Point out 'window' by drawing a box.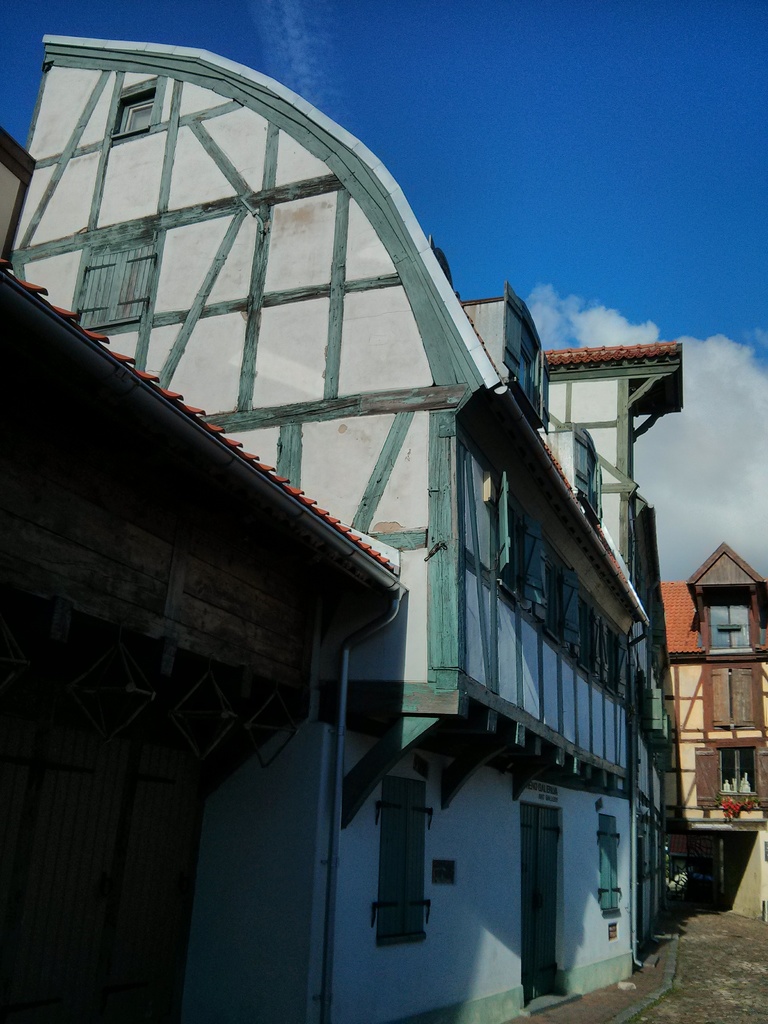
689:736:767:822.
